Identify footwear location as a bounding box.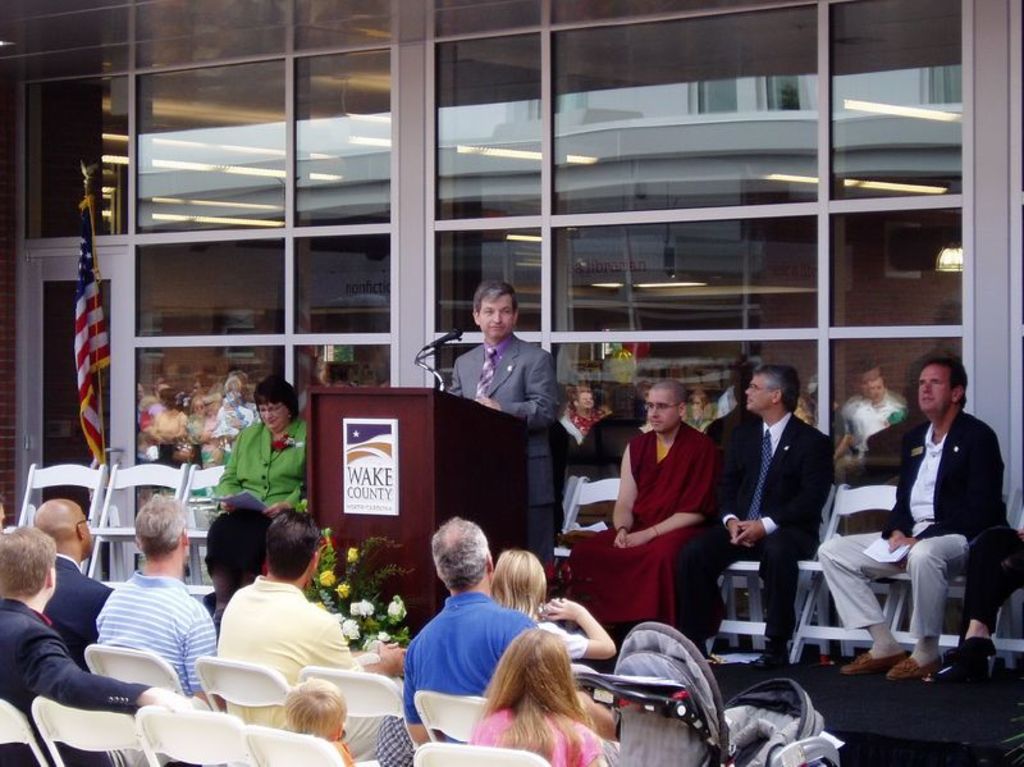
x1=942 y1=634 x2=997 y2=681.
